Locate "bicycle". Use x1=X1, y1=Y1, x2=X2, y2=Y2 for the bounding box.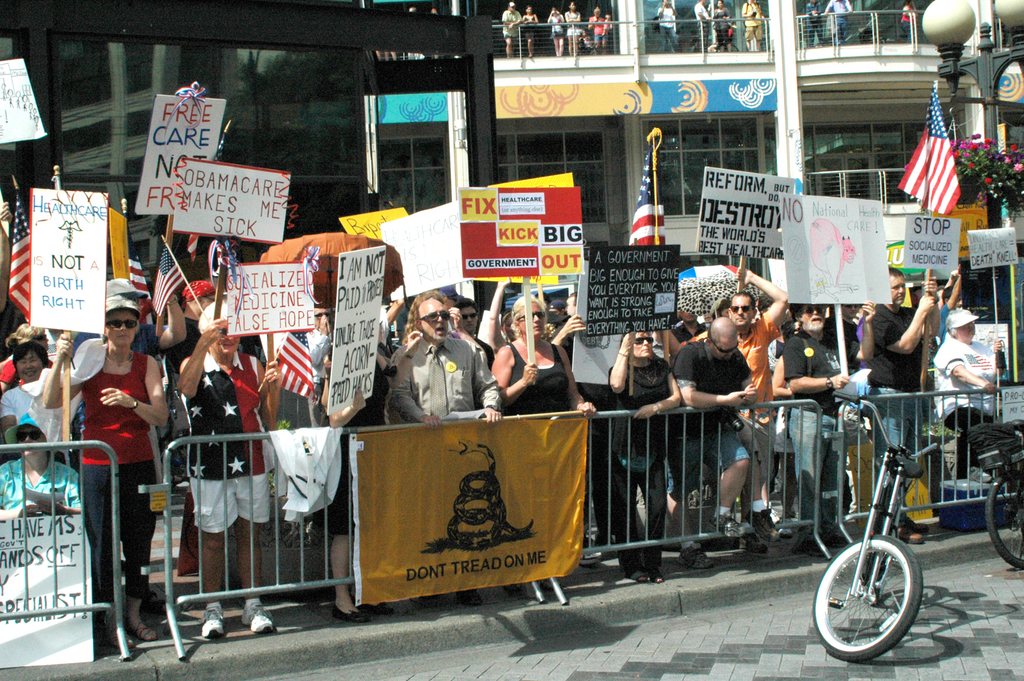
x1=988, y1=460, x2=1023, y2=572.
